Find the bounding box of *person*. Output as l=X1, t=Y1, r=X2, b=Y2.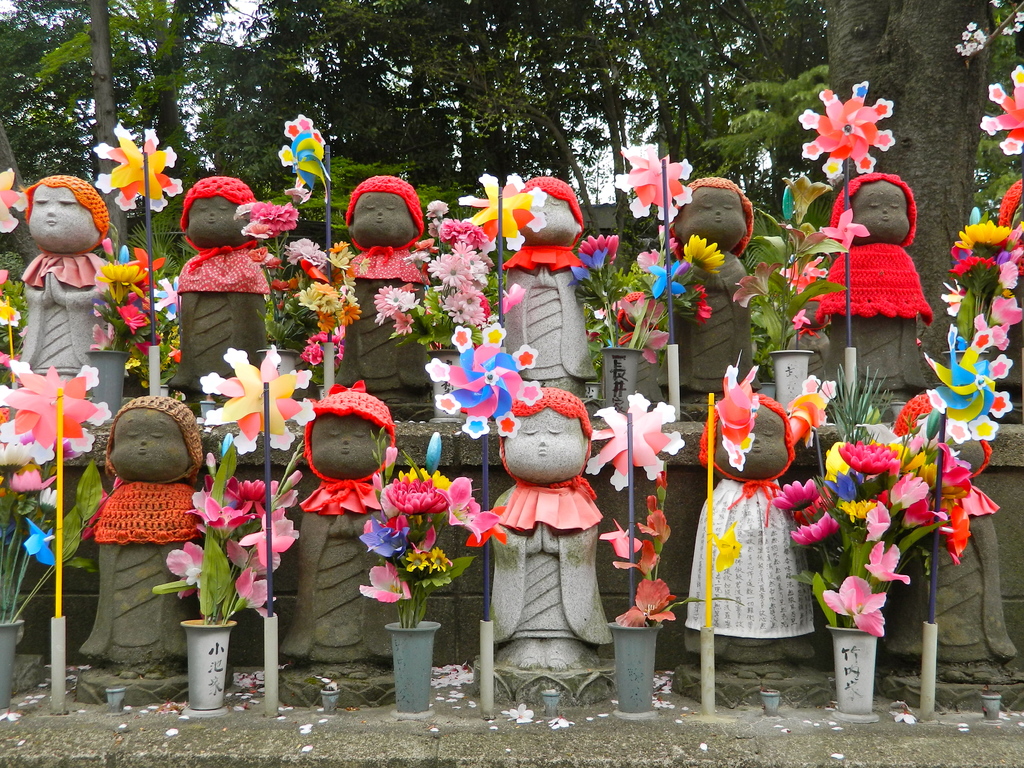
l=810, t=171, r=930, b=416.
